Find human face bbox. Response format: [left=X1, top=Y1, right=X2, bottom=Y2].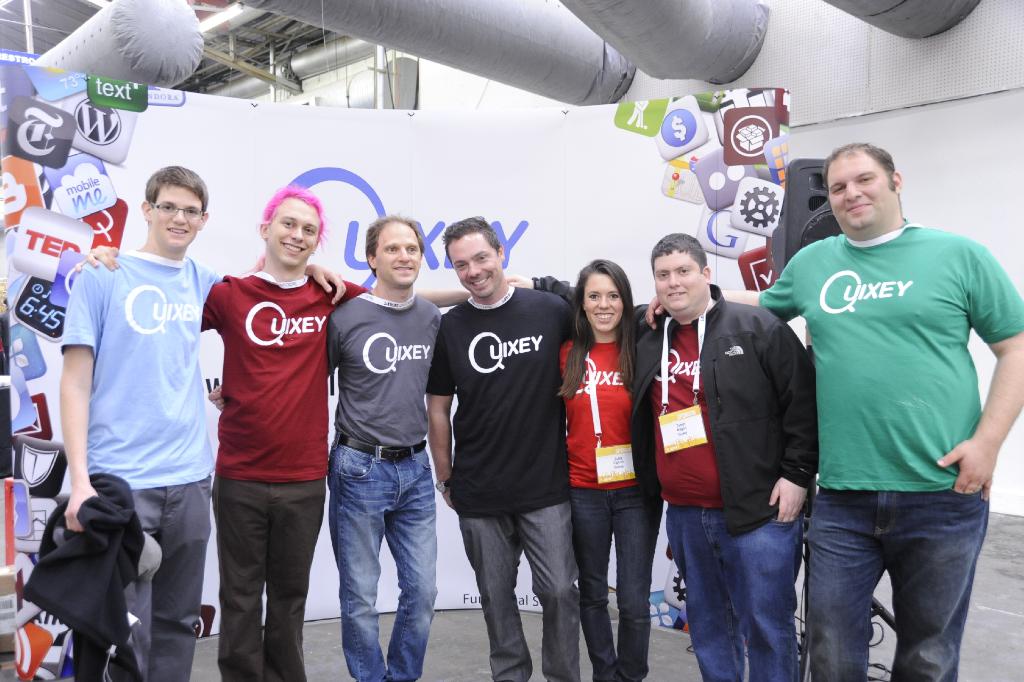
[left=148, top=181, right=202, bottom=252].
